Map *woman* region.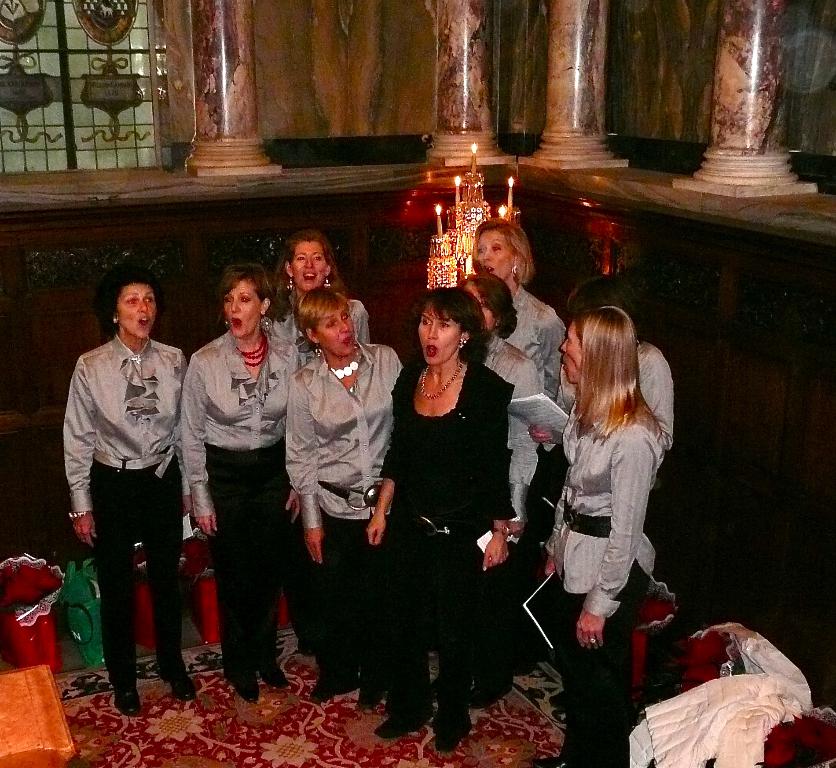
Mapped to l=528, t=314, r=663, b=761.
